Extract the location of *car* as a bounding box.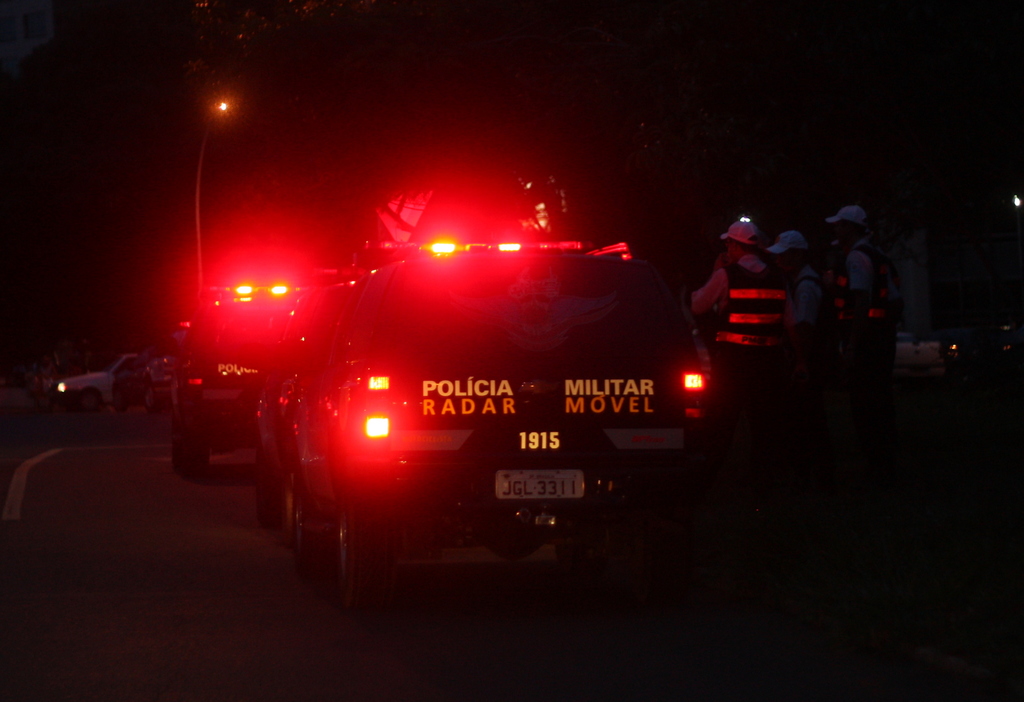
163 268 361 485.
